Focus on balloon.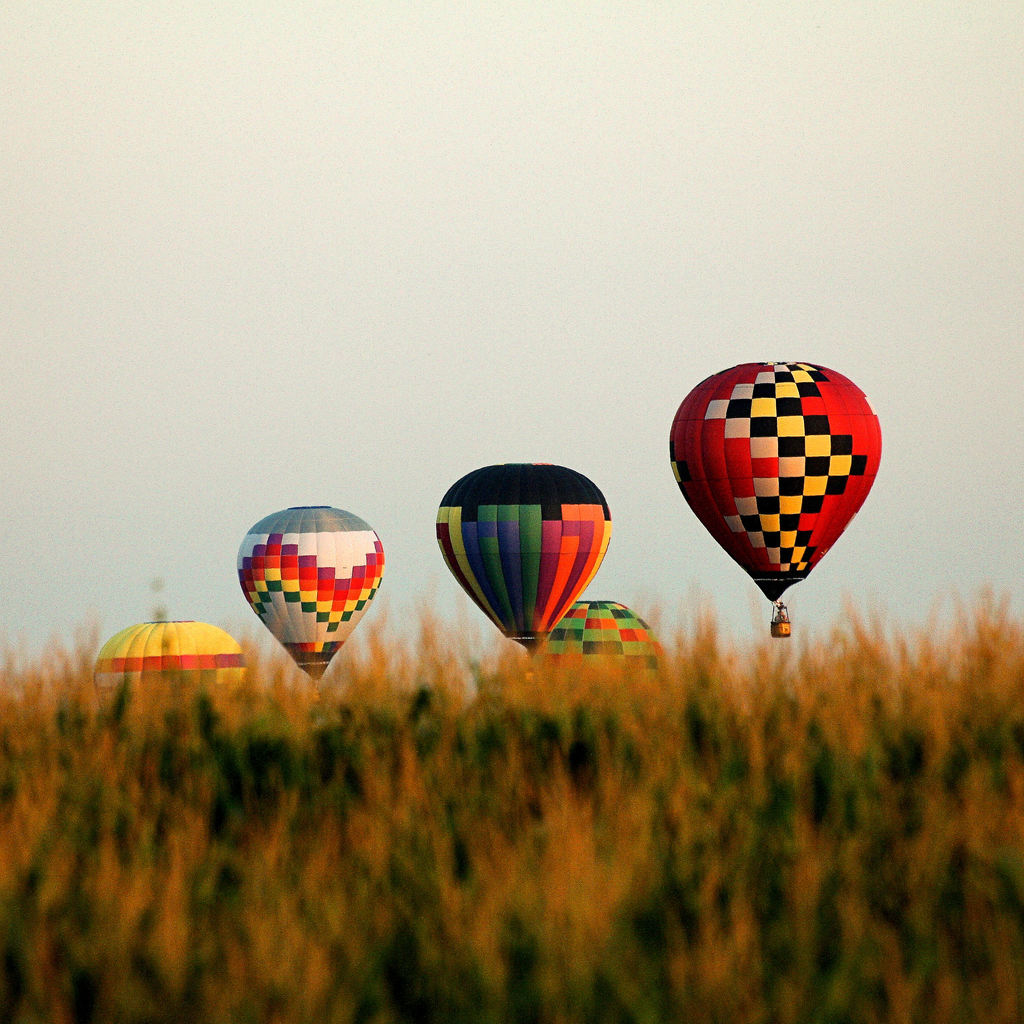
Focused at crop(665, 358, 884, 603).
